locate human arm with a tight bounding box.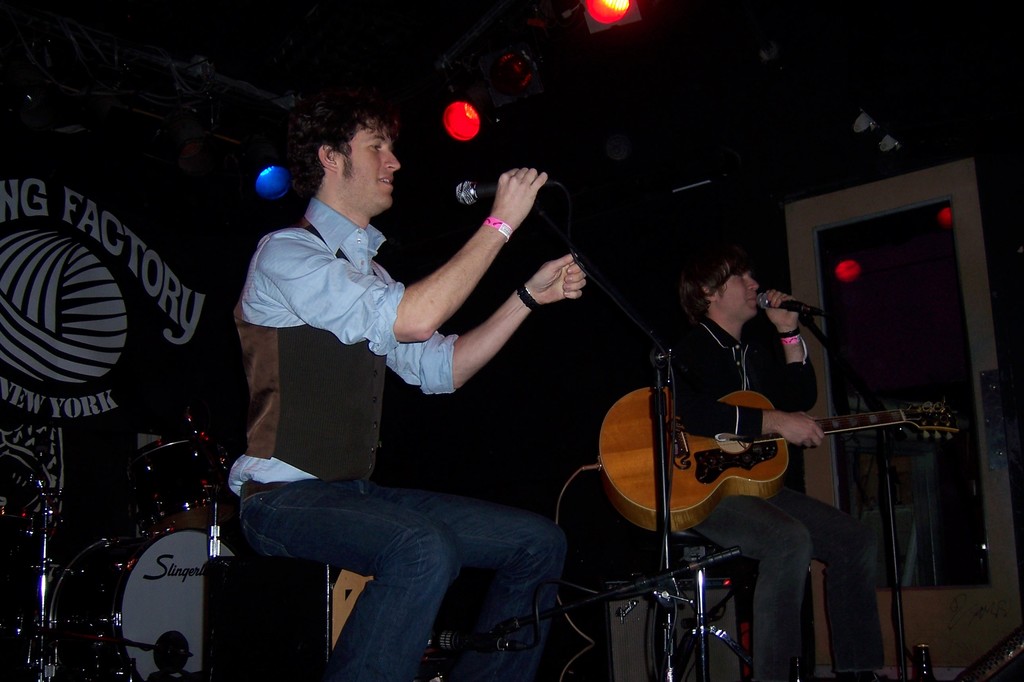
l=265, t=155, r=520, b=362.
